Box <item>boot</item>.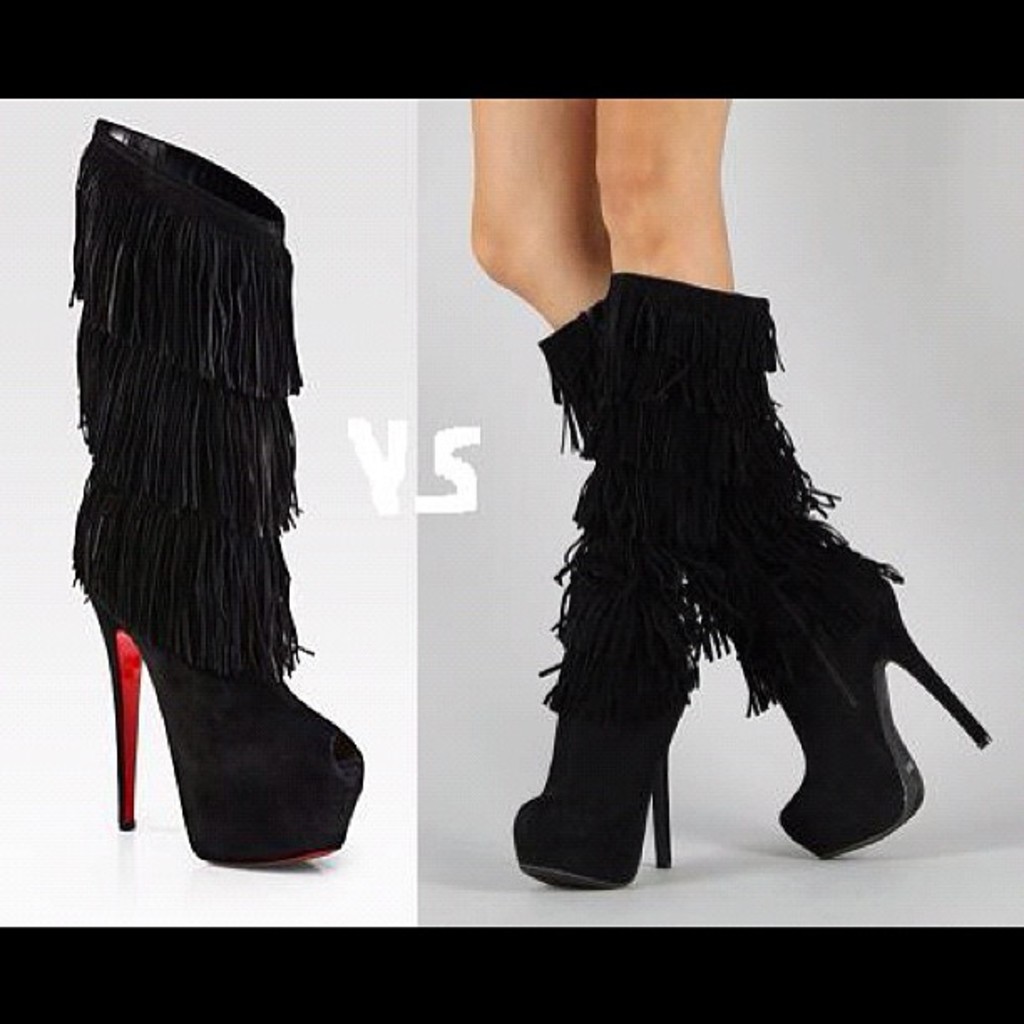
<bbox>602, 271, 996, 880</bbox>.
